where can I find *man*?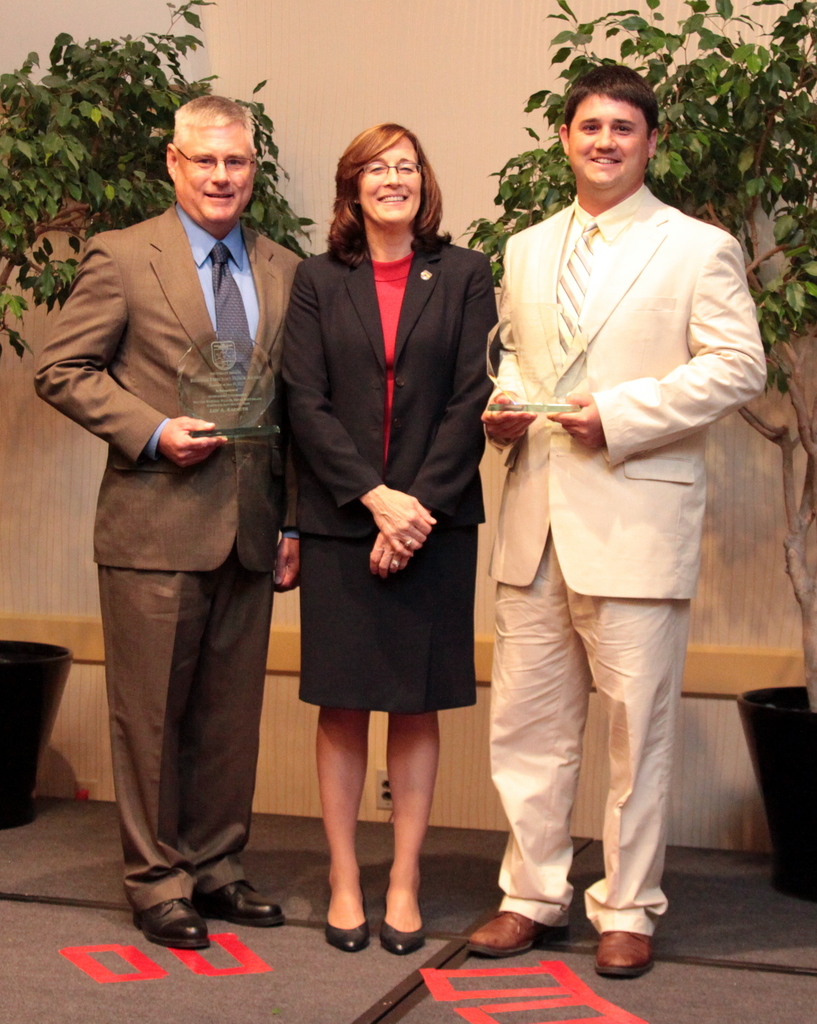
You can find it at box=[460, 28, 760, 957].
